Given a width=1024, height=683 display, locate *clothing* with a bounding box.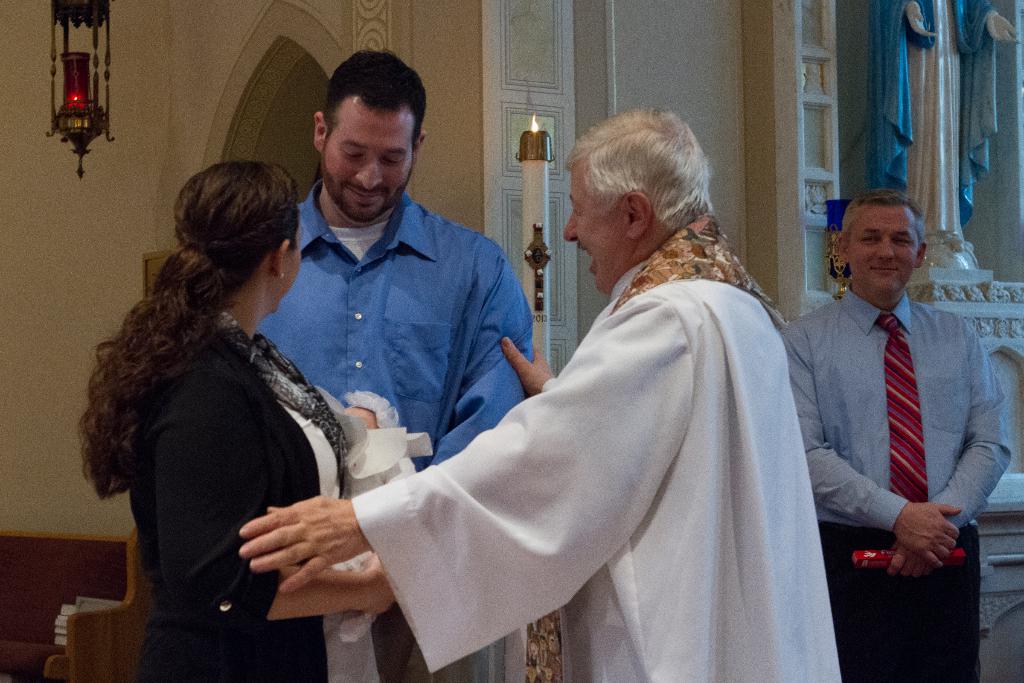
Located: {"left": 124, "top": 315, "right": 374, "bottom": 682}.
